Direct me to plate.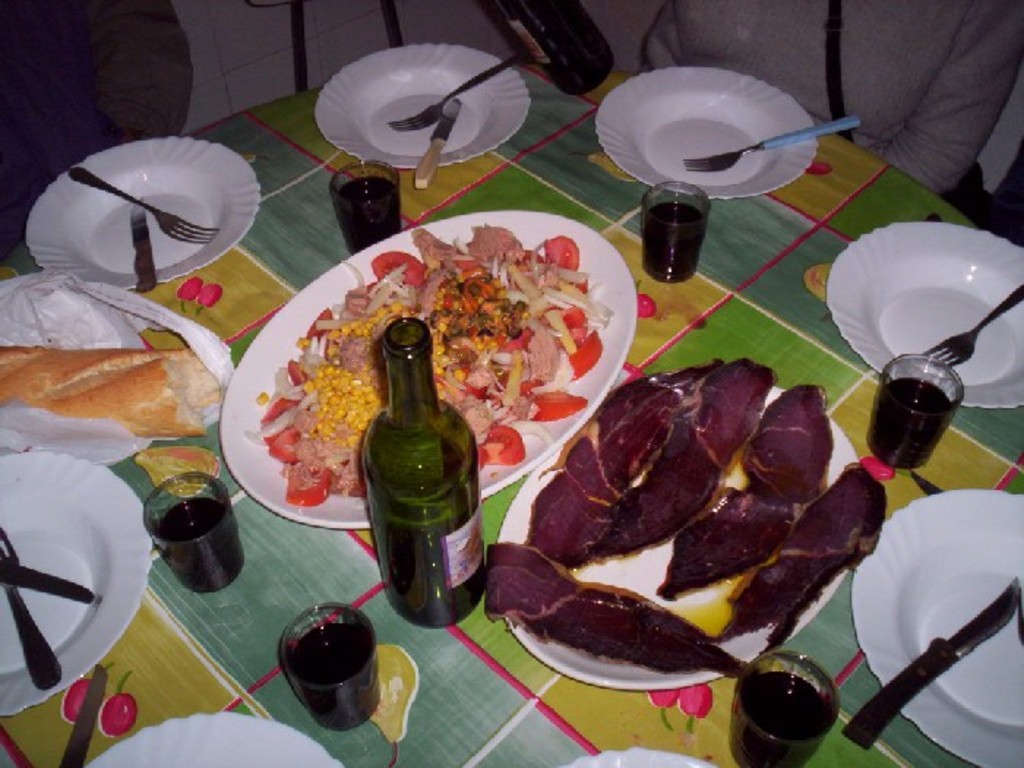
Direction: (left=560, top=748, right=718, bottom=767).
